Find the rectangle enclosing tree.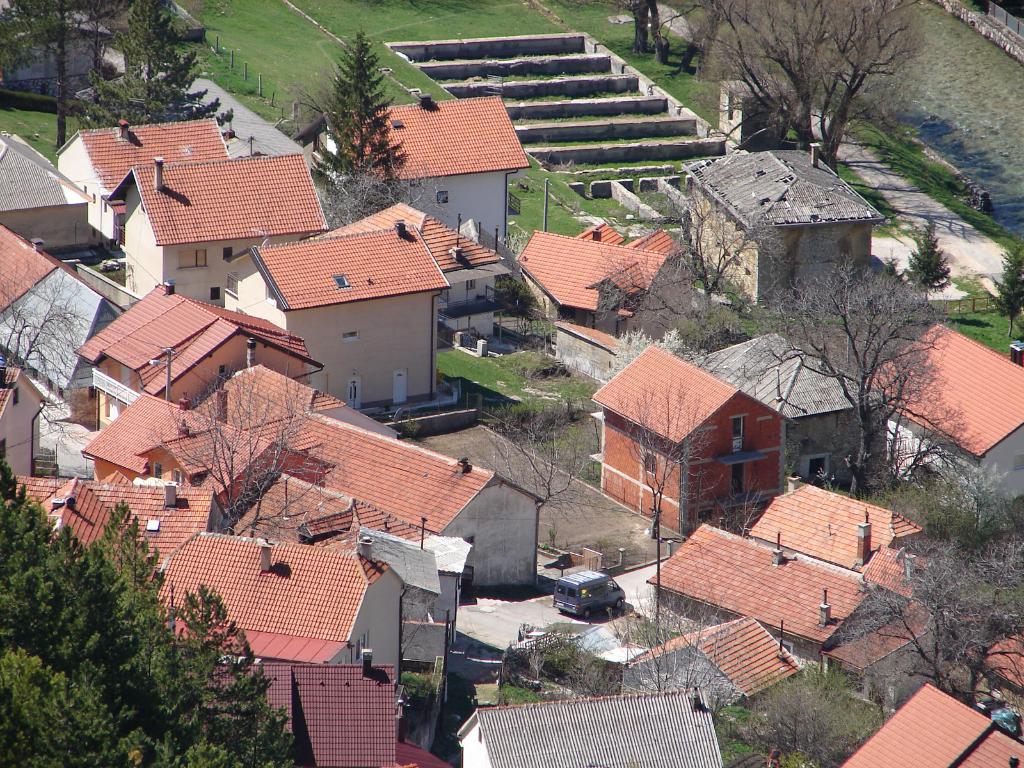
region(628, 549, 742, 713).
